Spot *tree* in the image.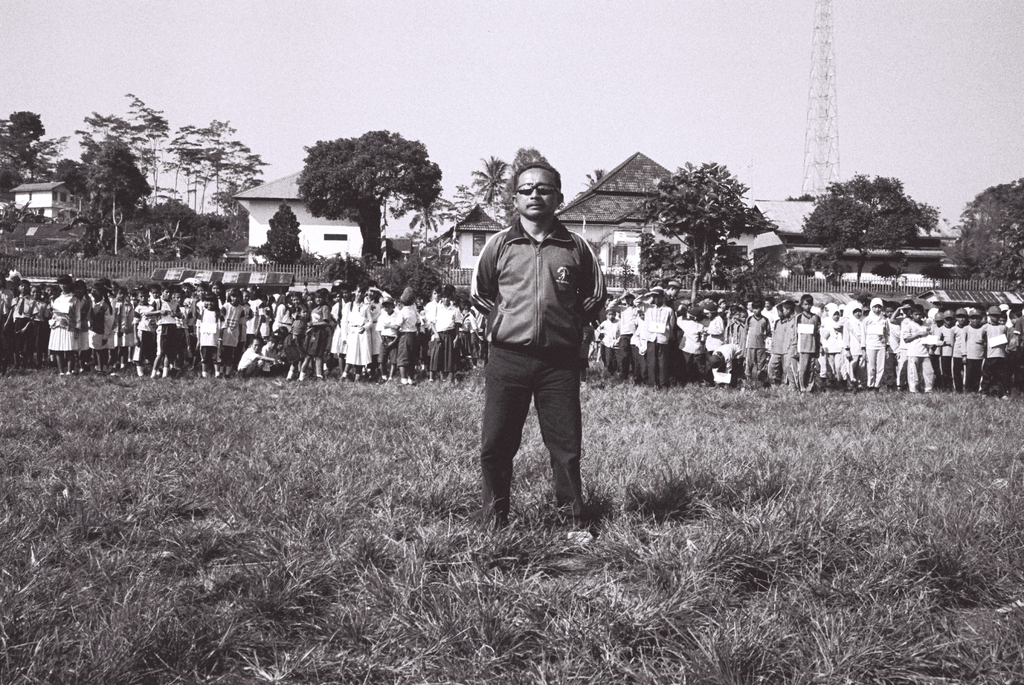
*tree* found at region(799, 172, 917, 292).
